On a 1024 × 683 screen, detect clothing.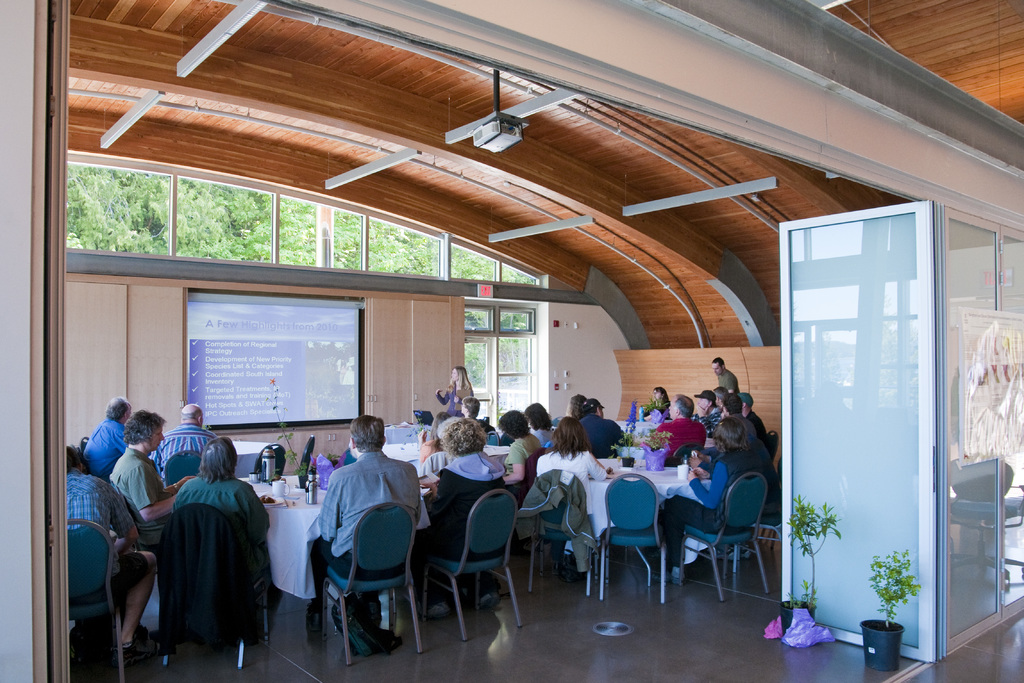
x1=300 y1=434 x2=419 y2=654.
